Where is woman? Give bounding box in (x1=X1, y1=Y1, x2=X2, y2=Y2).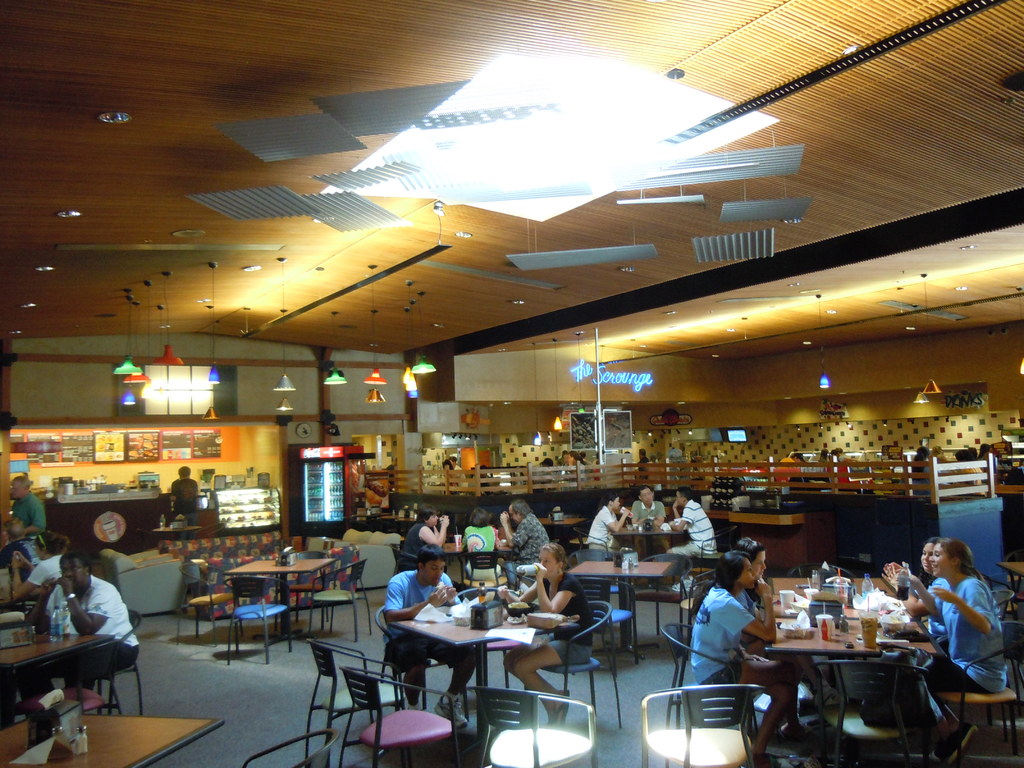
(x1=731, y1=538, x2=781, y2=586).
